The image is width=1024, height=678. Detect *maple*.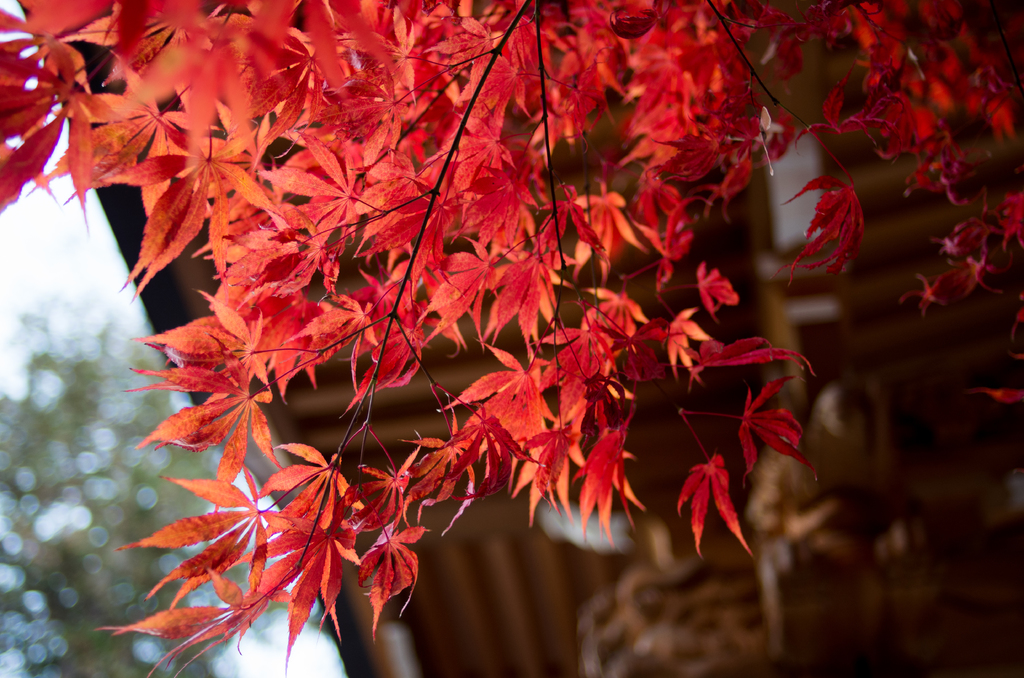
Detection: l=678, t=412, r=757, b=560.
